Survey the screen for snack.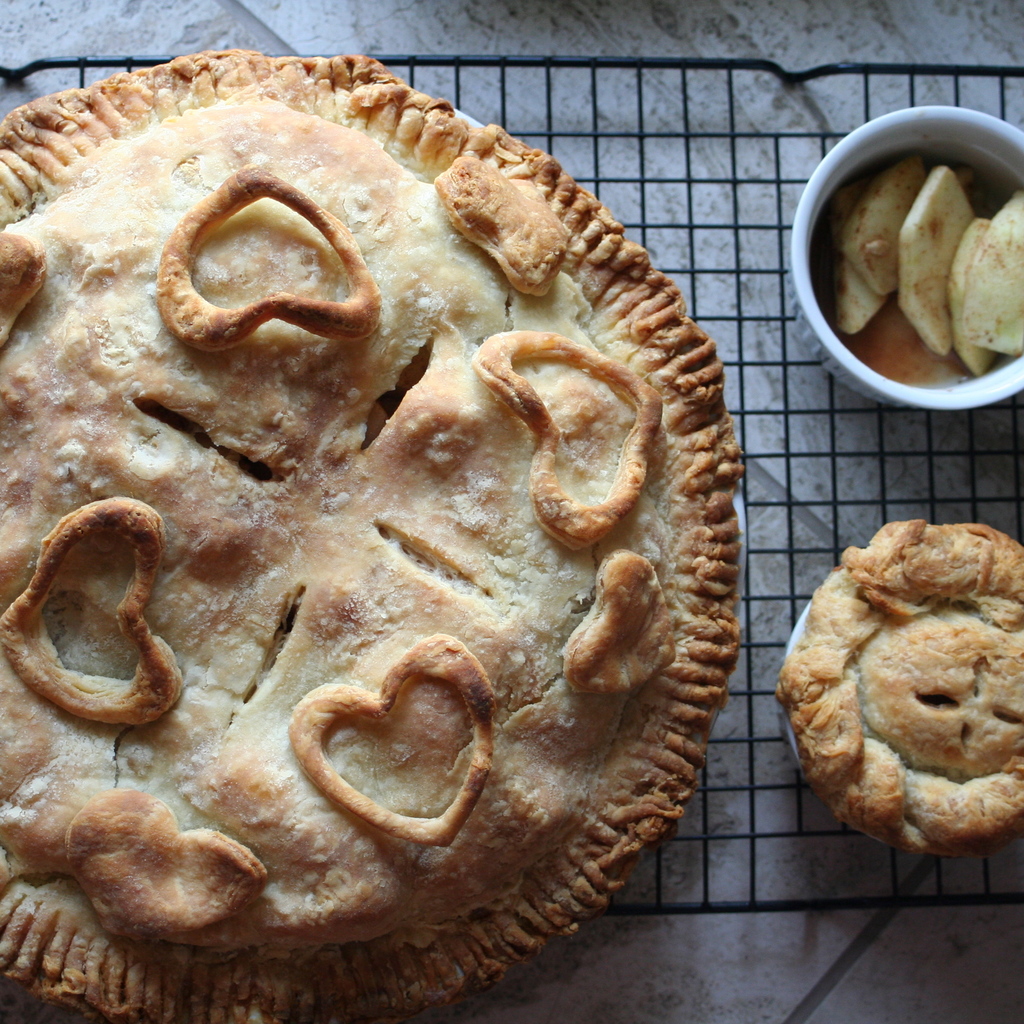
Survey found: 781:527:1014:854.
